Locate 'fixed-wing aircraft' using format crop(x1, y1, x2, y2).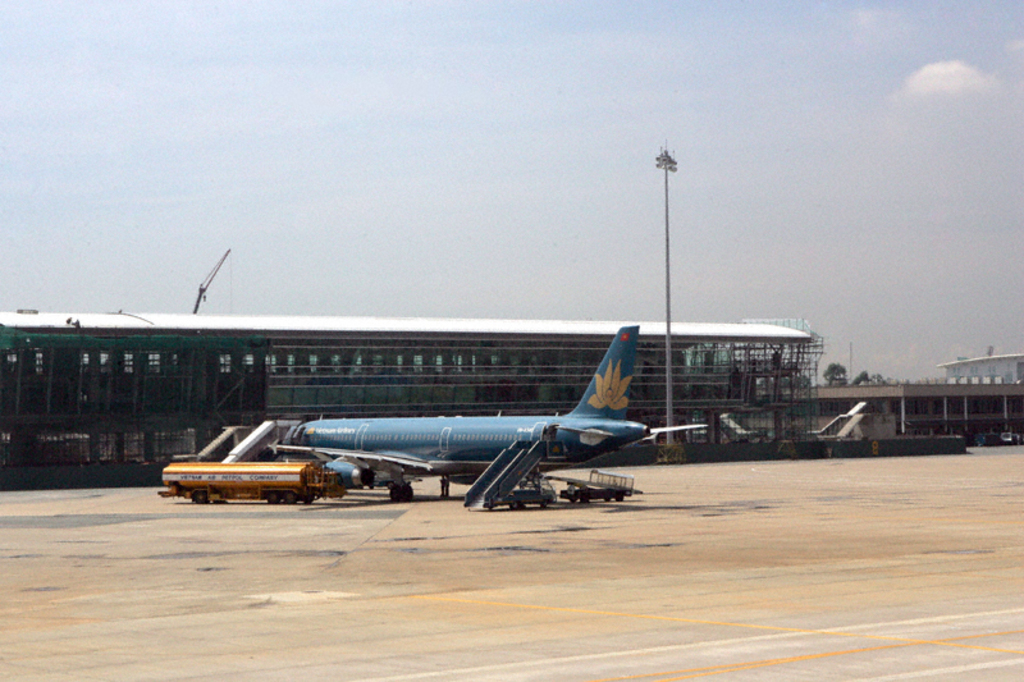
crop(278, 324, 708, 509).
